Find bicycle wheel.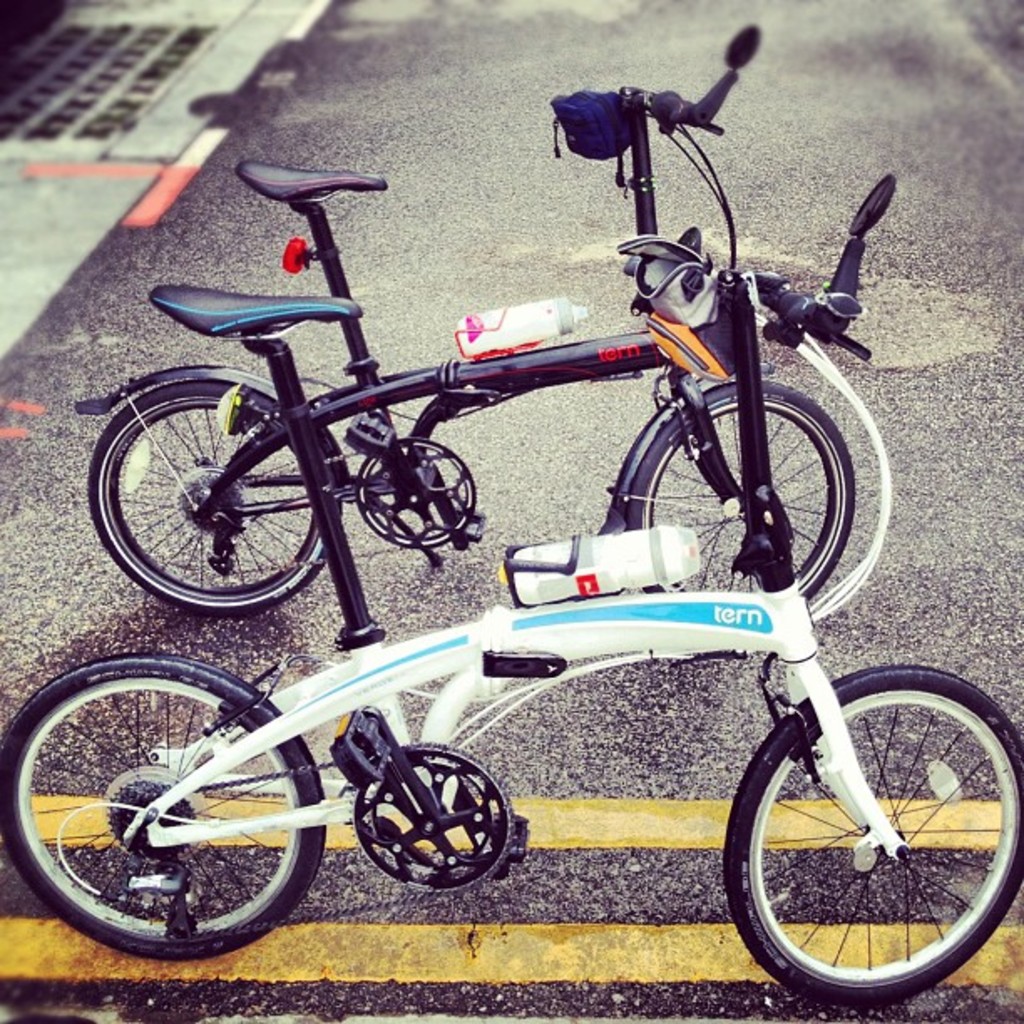
0, 654, 328, 959.
